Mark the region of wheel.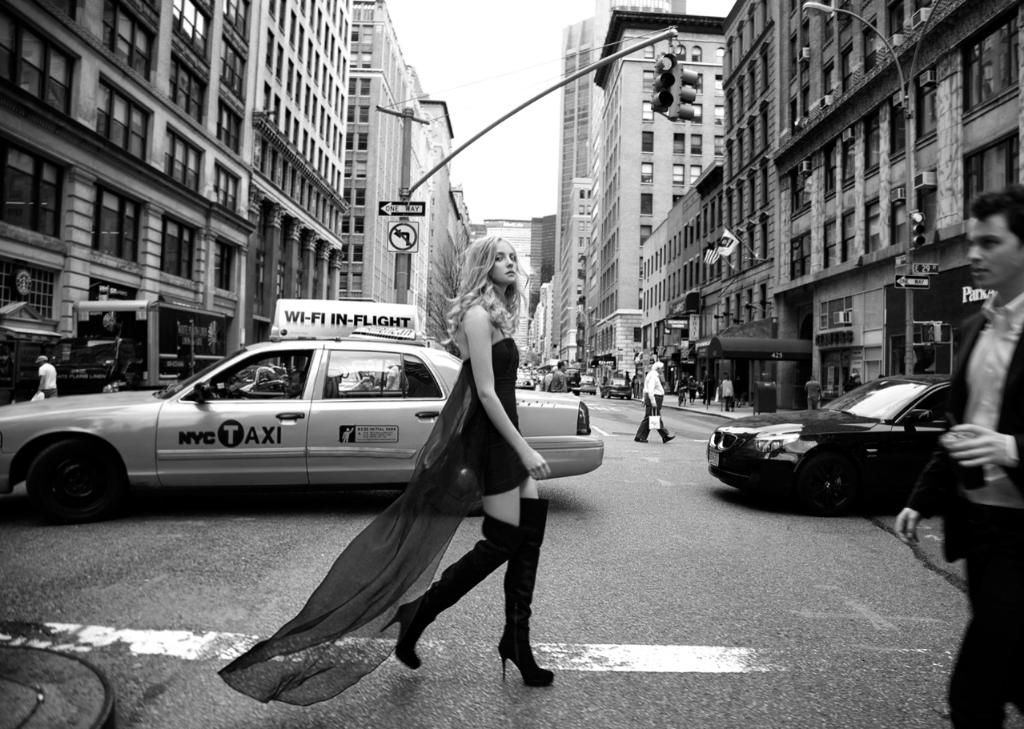
Region: 25:442:119:521.
